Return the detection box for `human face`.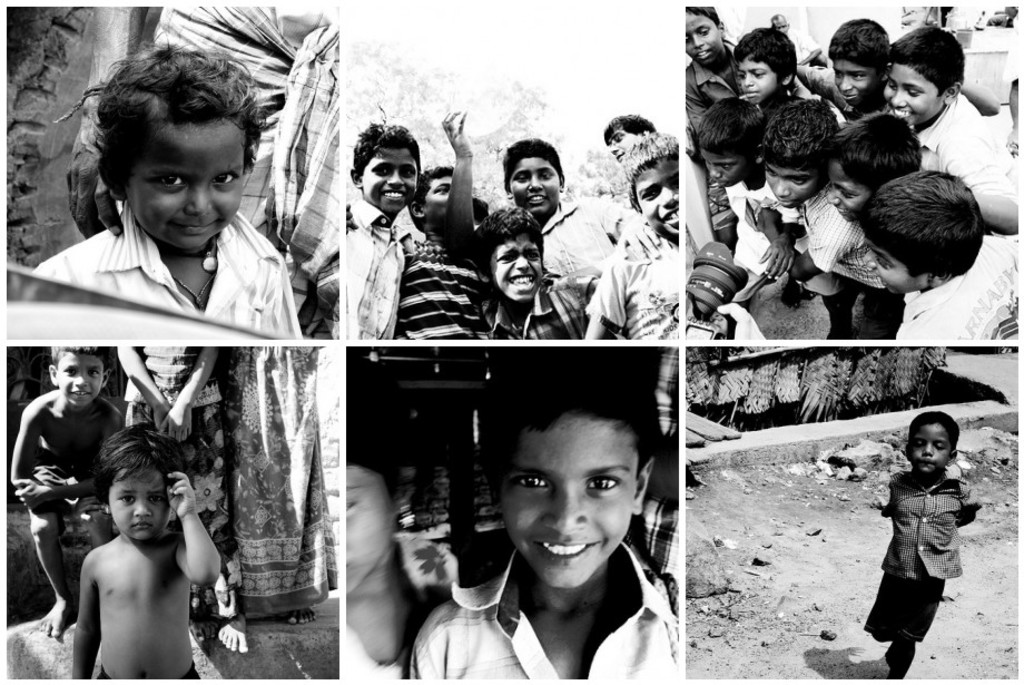
(x1=51, y1=348, x2=110, y2=413).
